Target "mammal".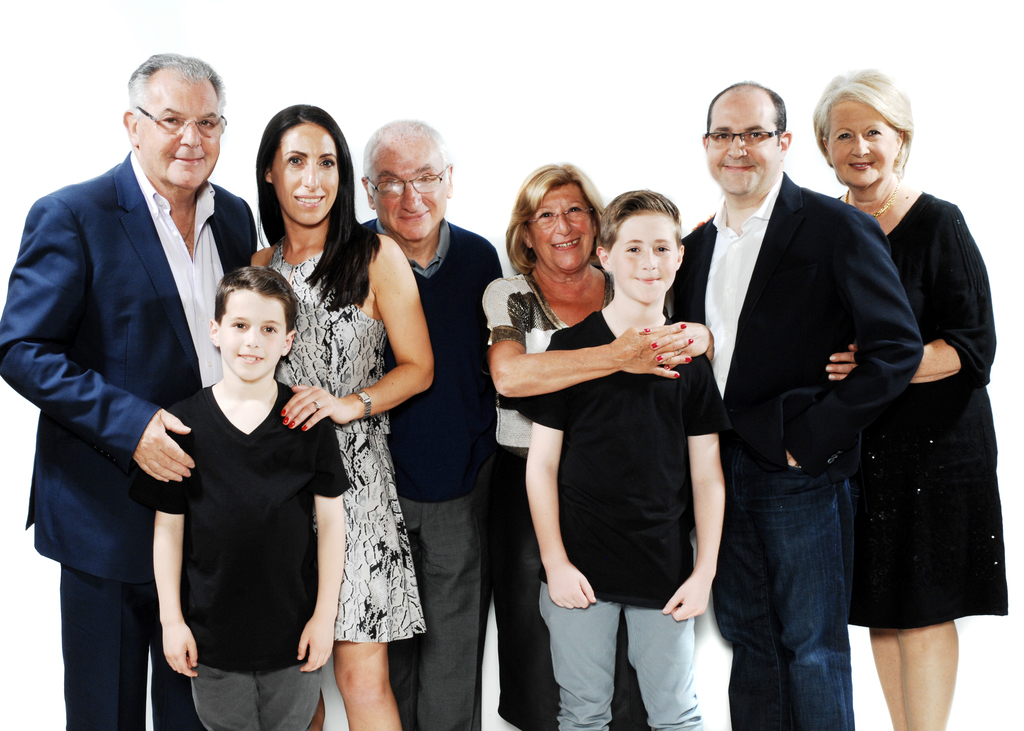
Target region: 515 186 720 730.
